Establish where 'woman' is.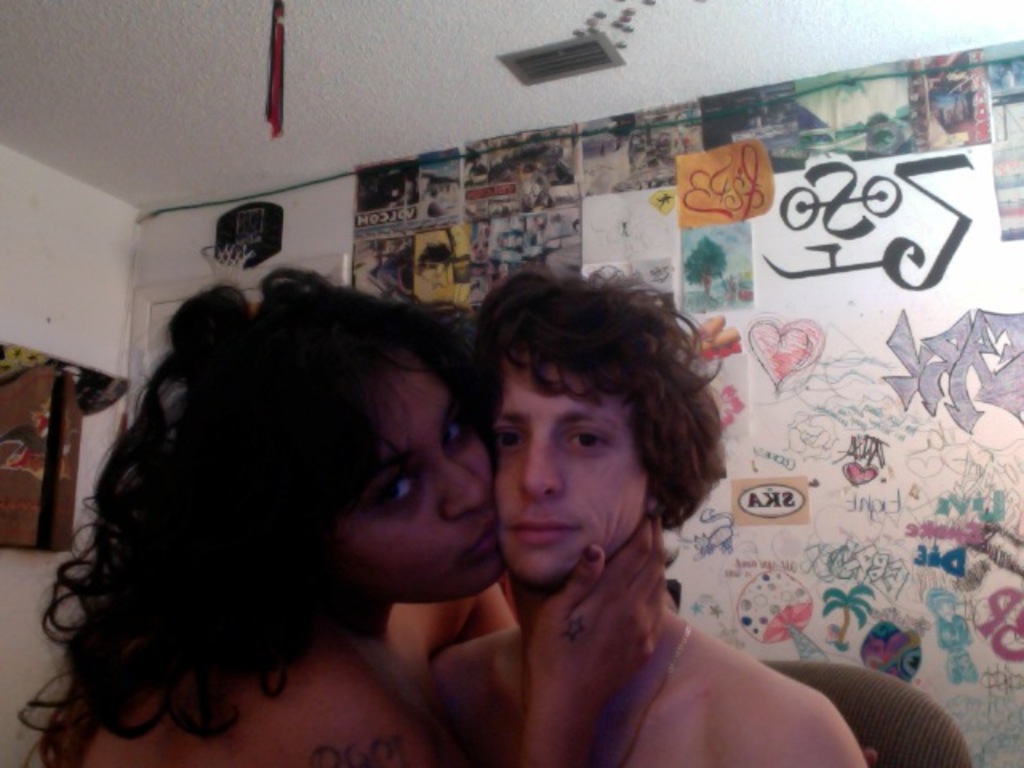
Established at left=18, top=272, right=675, bottom=766.
